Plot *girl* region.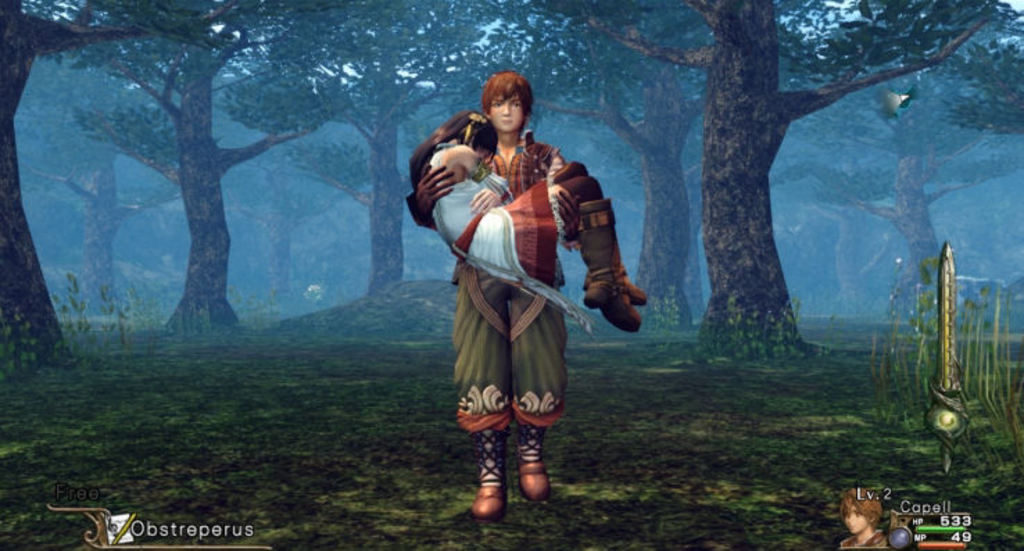
Plotted at x1=404, y1=101, x2=660, y2=346.
